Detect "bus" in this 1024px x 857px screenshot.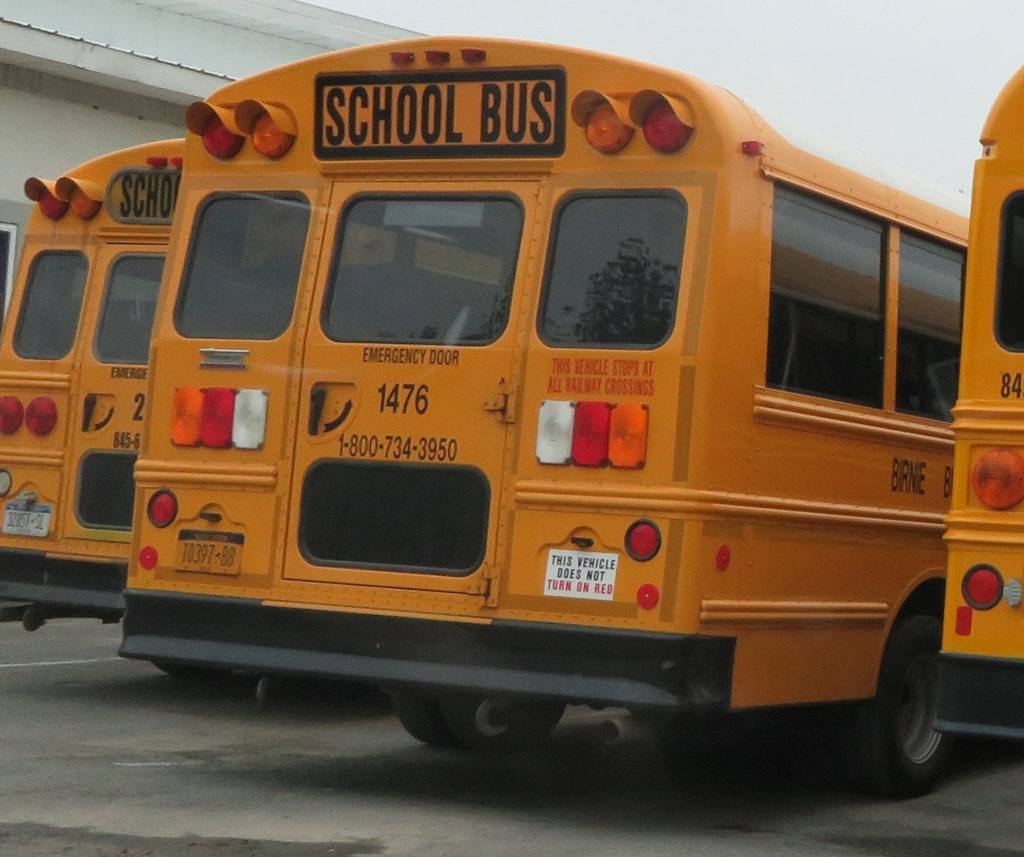
Detection: [0, 143, 515, 693].
